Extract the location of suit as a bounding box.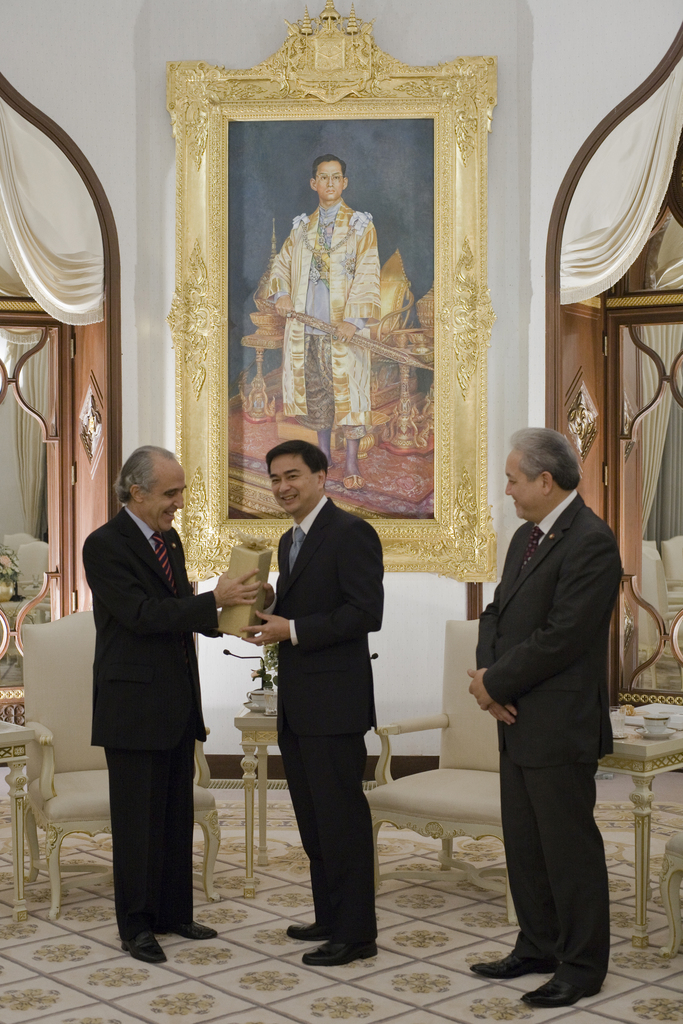
{"left": 268, "top": 498, "right": 384, "bottom": 937}.
